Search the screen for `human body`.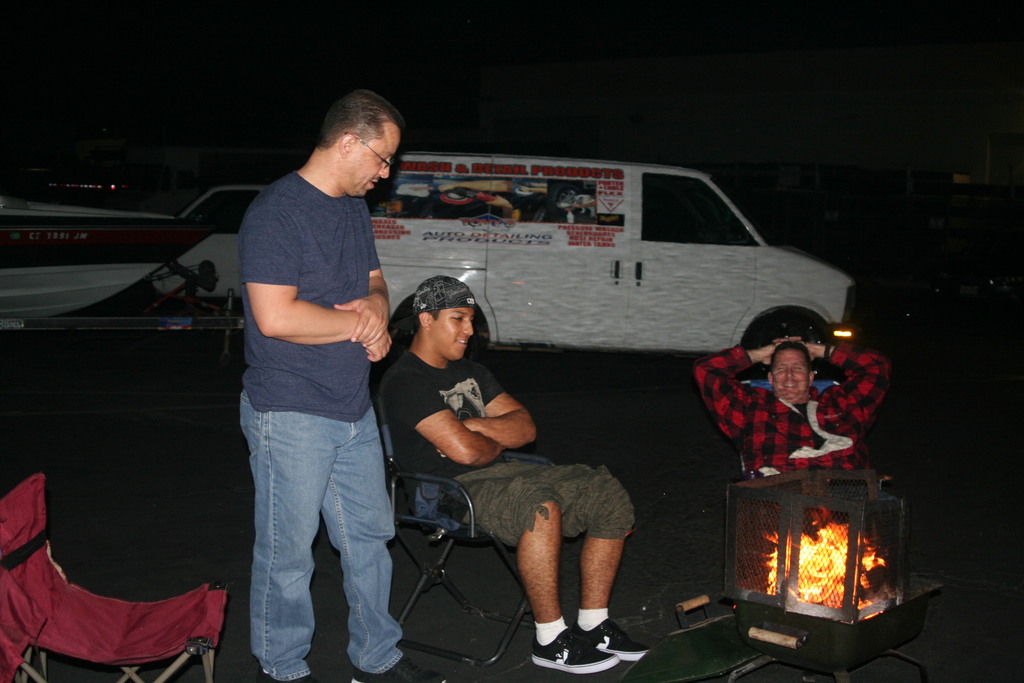
Found at [x1=223, y1=71, x2=411, y2=675].
